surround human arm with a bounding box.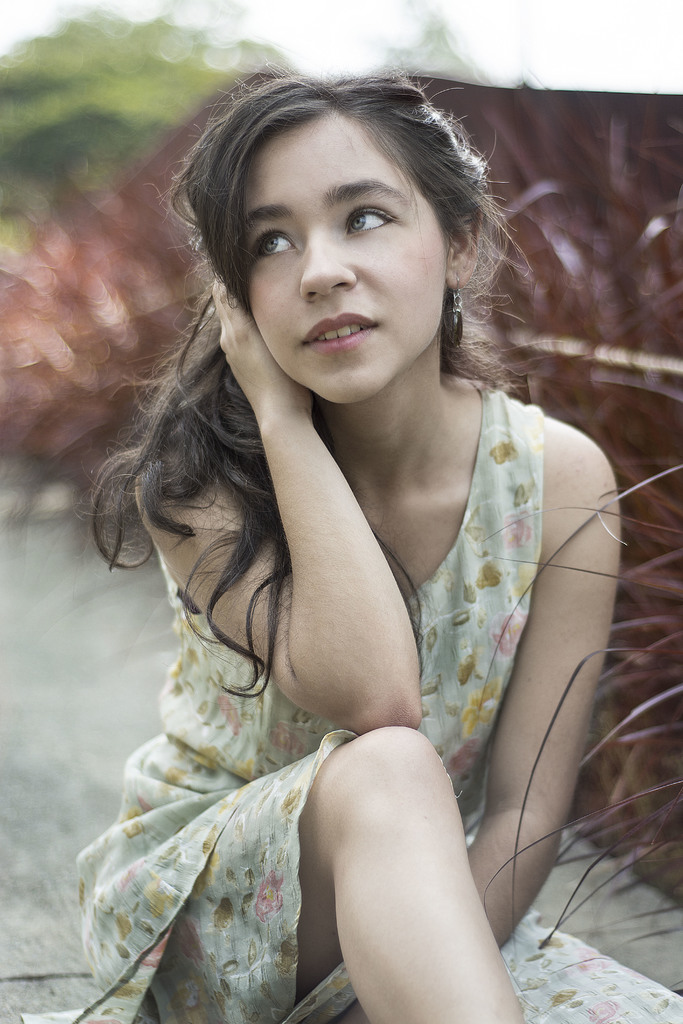
rect(127, 275, 411, 733).
